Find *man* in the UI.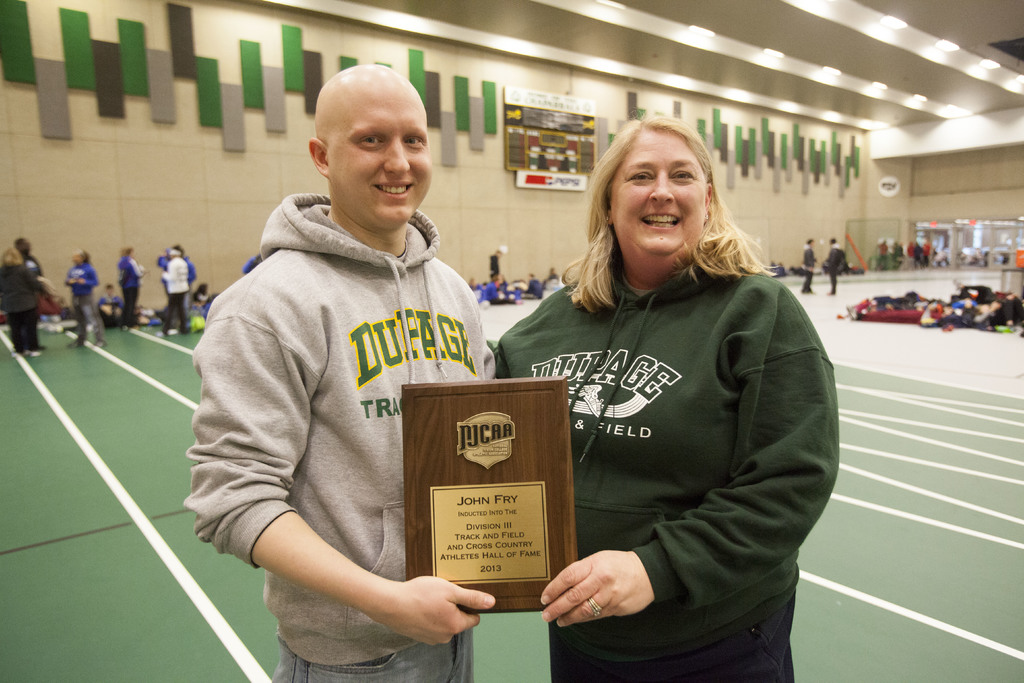
UI element at 801/236/819/290.
